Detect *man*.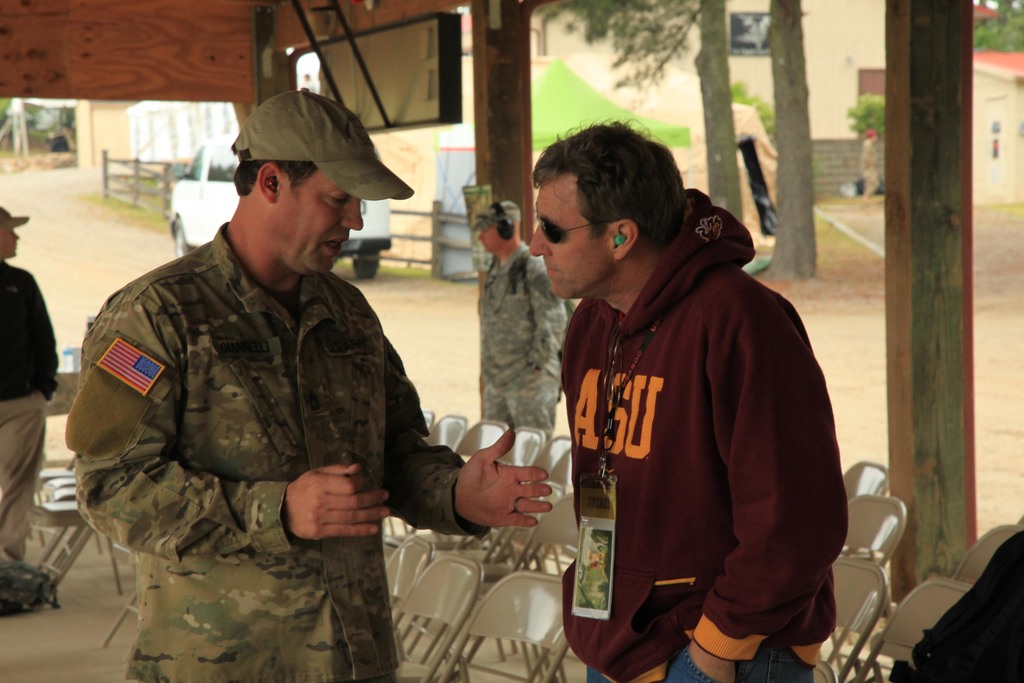
Detected at select_region(526, 117, 849, 682).
